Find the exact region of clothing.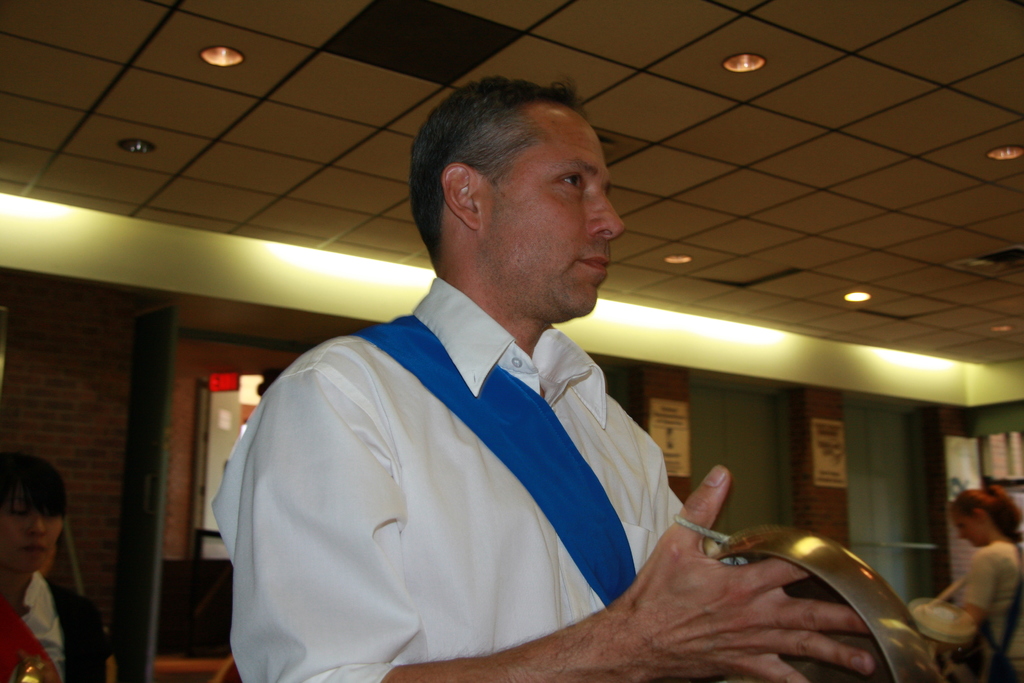
Exact region: x1=962 y1=550 x2=1023 y2=681.
